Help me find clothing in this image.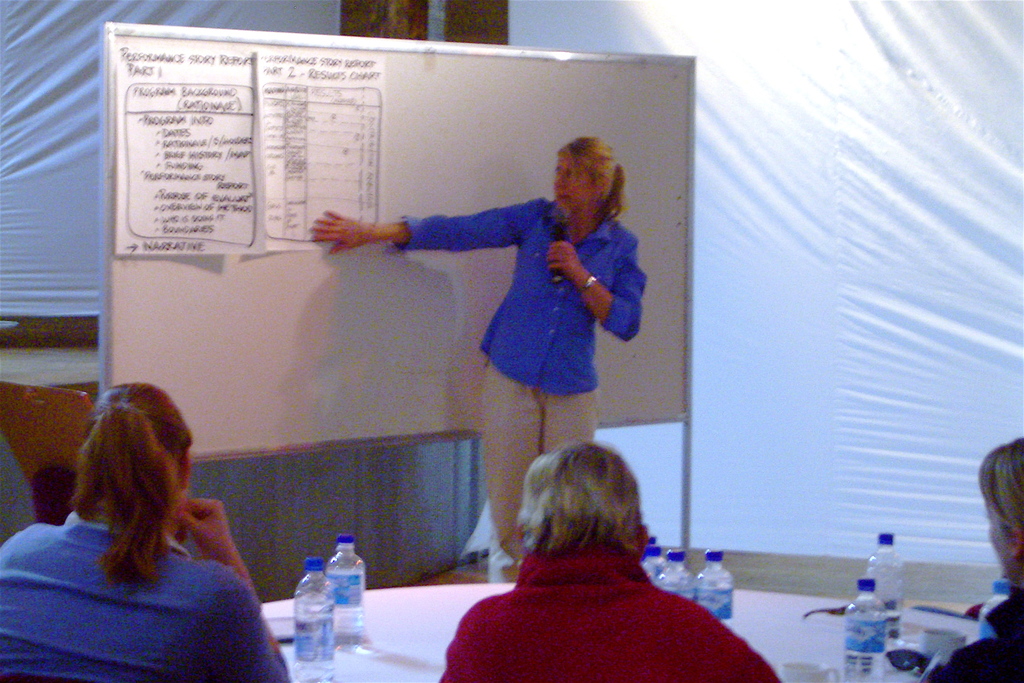
Found it: select_region(388, 195, 645, 567).
